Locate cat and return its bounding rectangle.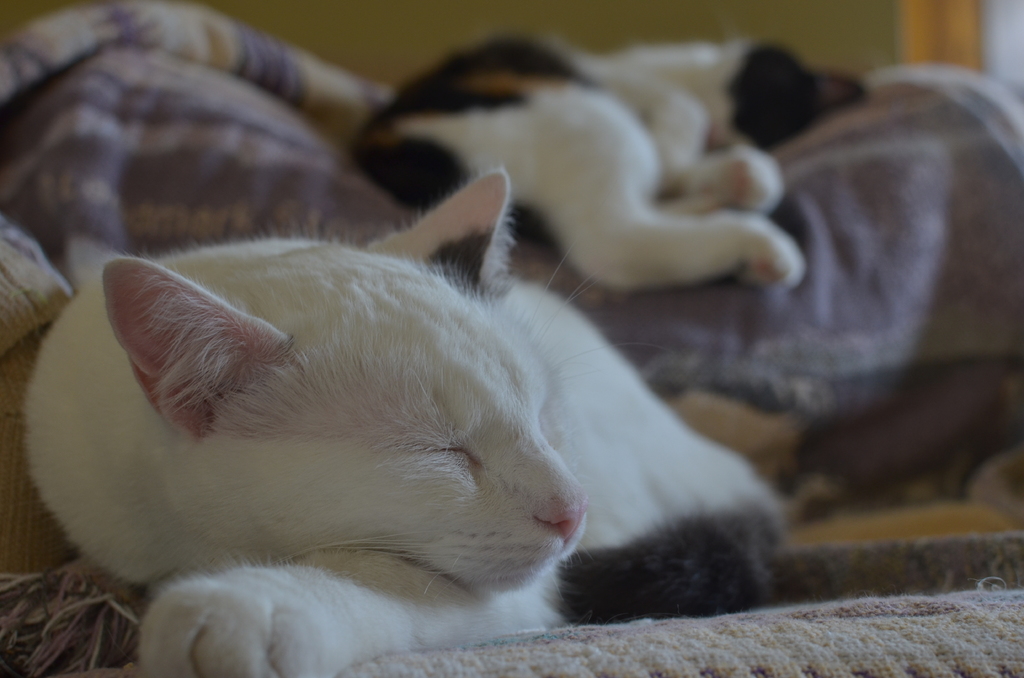
BBox(350, 14, 870, 289).
